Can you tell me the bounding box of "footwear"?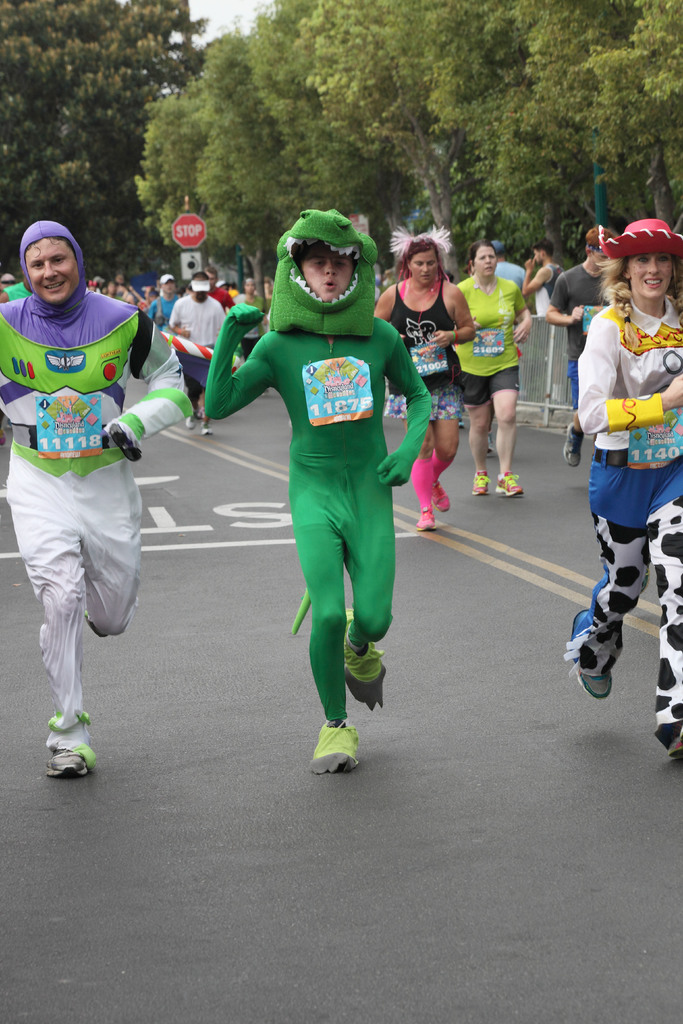
bbox(568, 609, 614, 698).
